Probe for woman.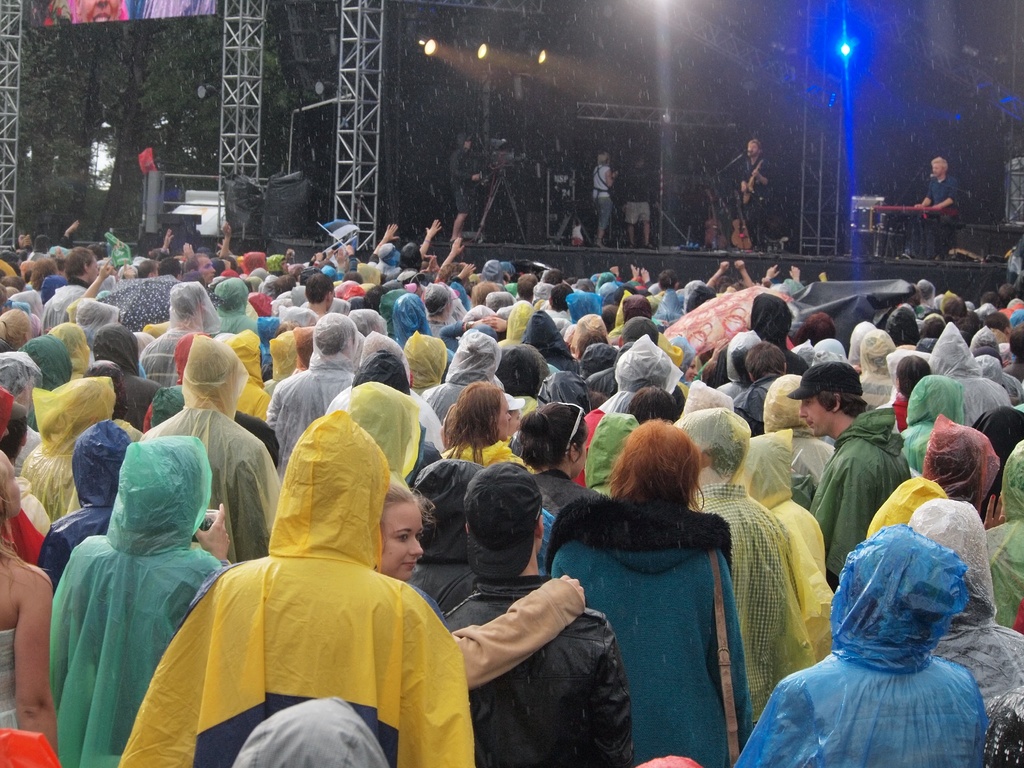
Probe result: Rect(593, 152, 618, 247).
